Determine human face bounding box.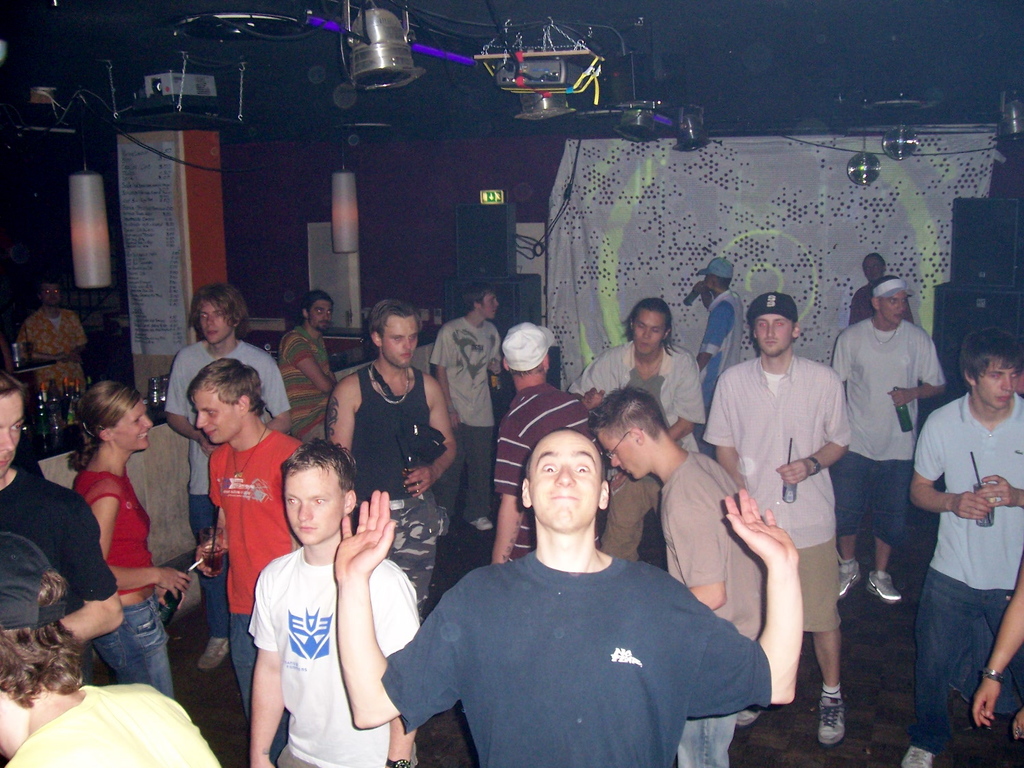
Determined: {"x1": 759, "y1": 313, "x2": 793, "y2": 357}.
